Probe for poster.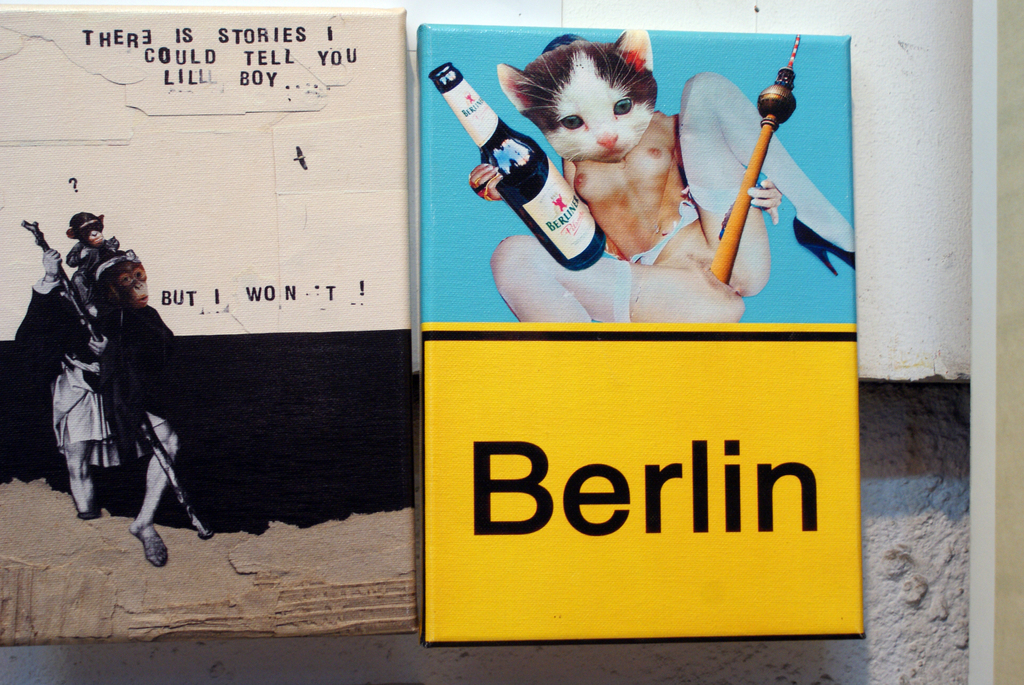
Probe result: [415,17,870,645].
